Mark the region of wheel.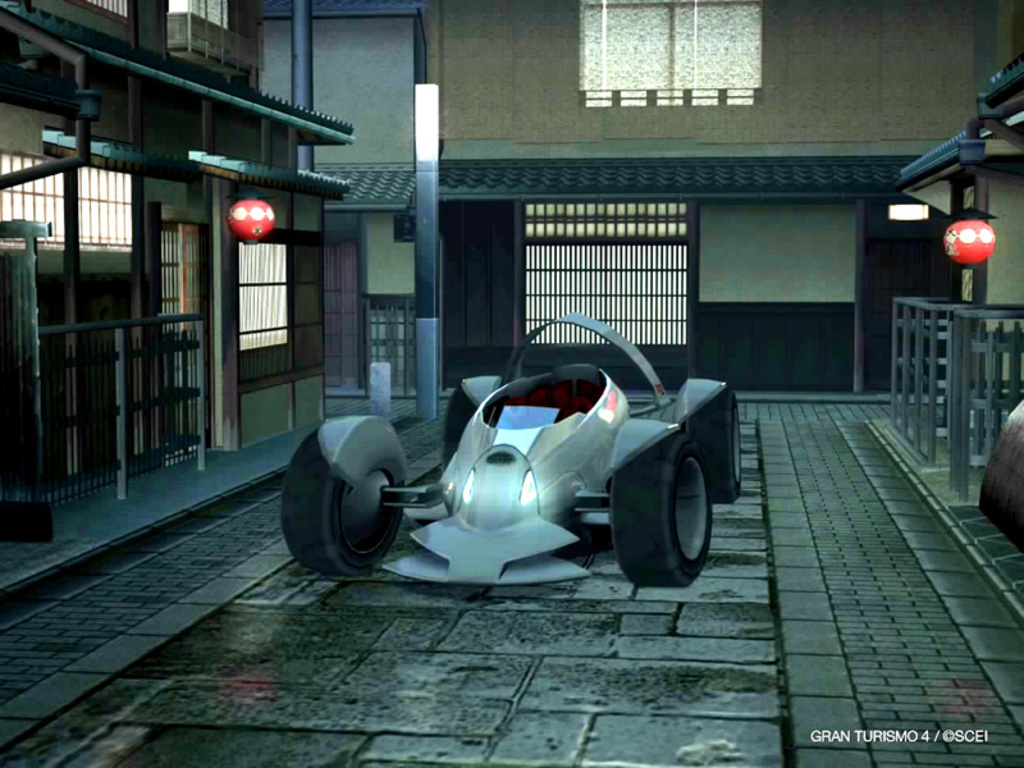
Region: [611, 429, 717, 595].
